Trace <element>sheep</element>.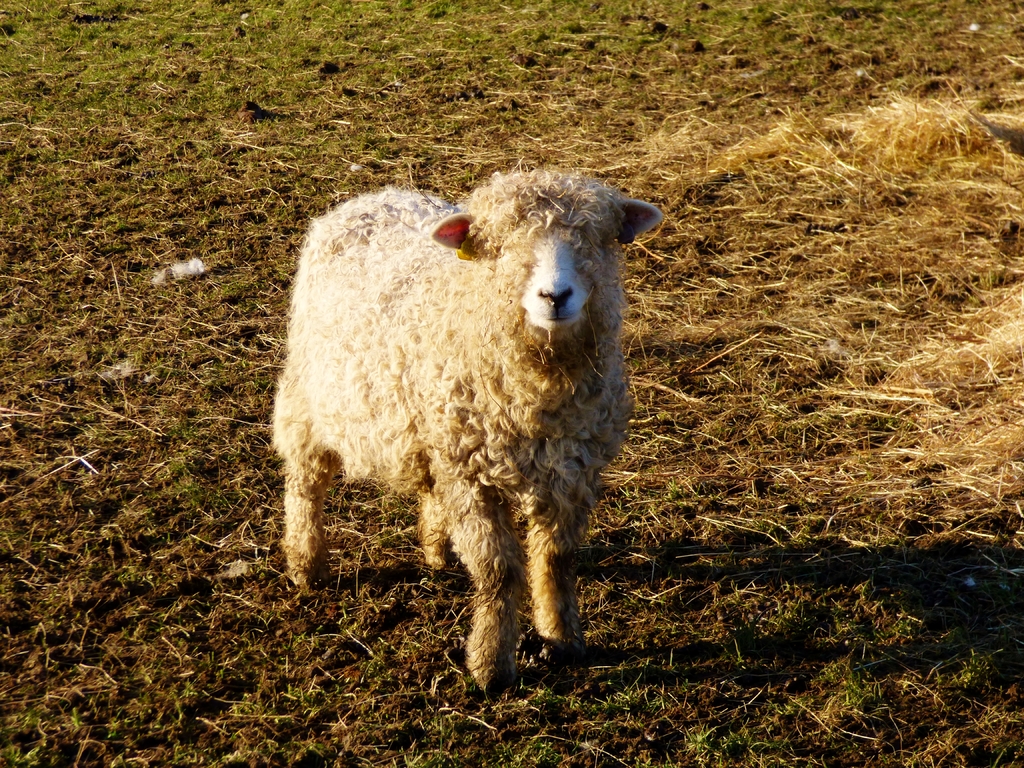
Traced to [271,165,666,694].
